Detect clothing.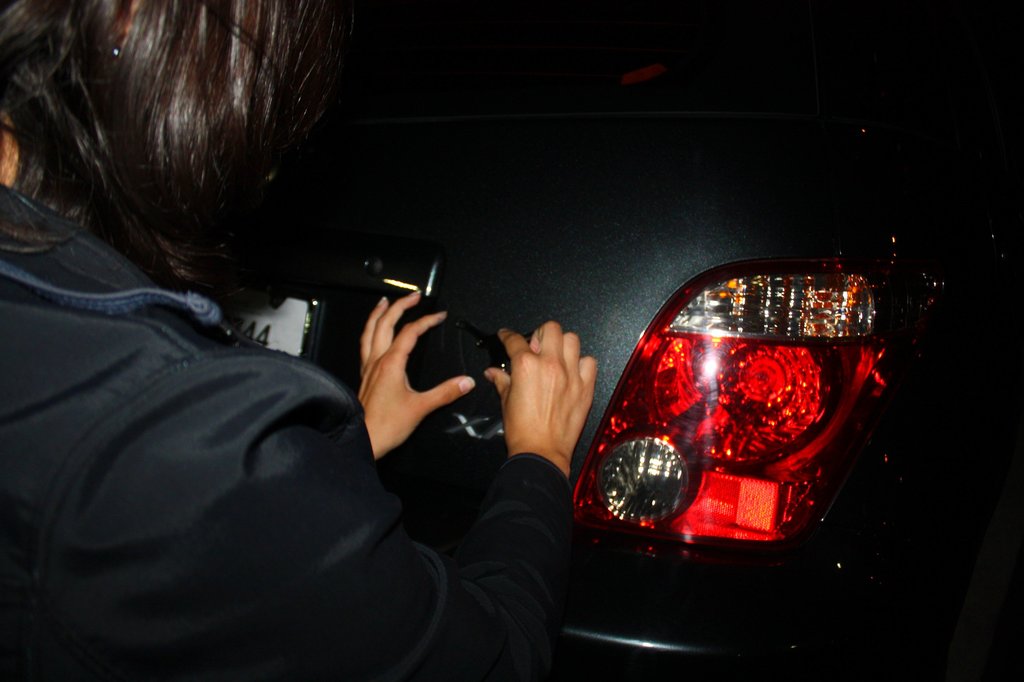
Detected at detection(35, 115, 582, 681).
